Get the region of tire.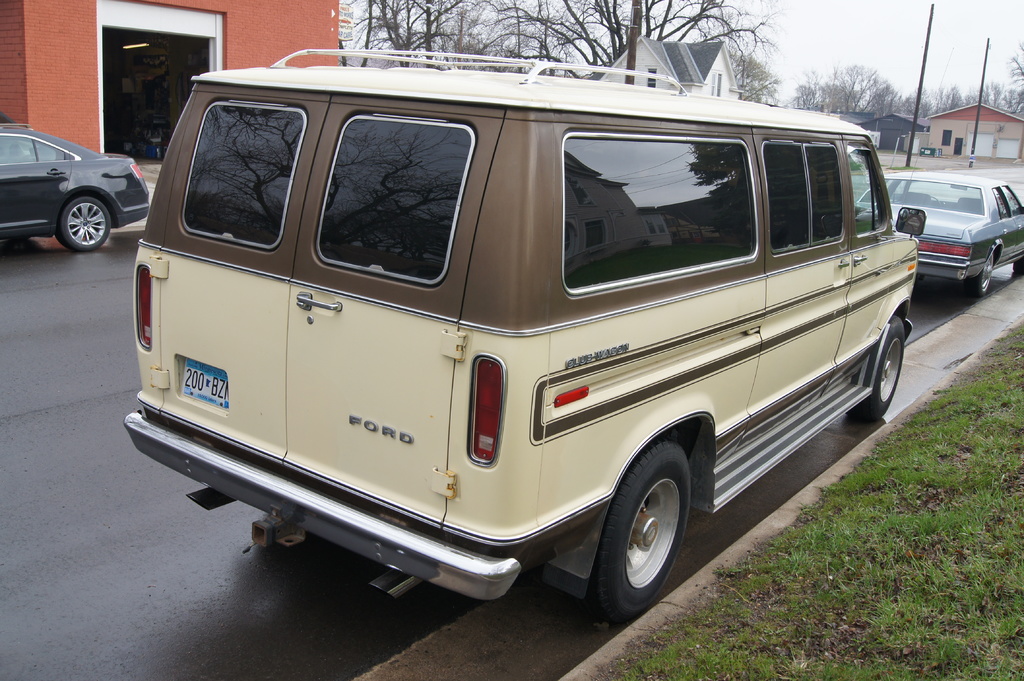
pyautogui.locateOnScreen(5, 232, 28, 246).
